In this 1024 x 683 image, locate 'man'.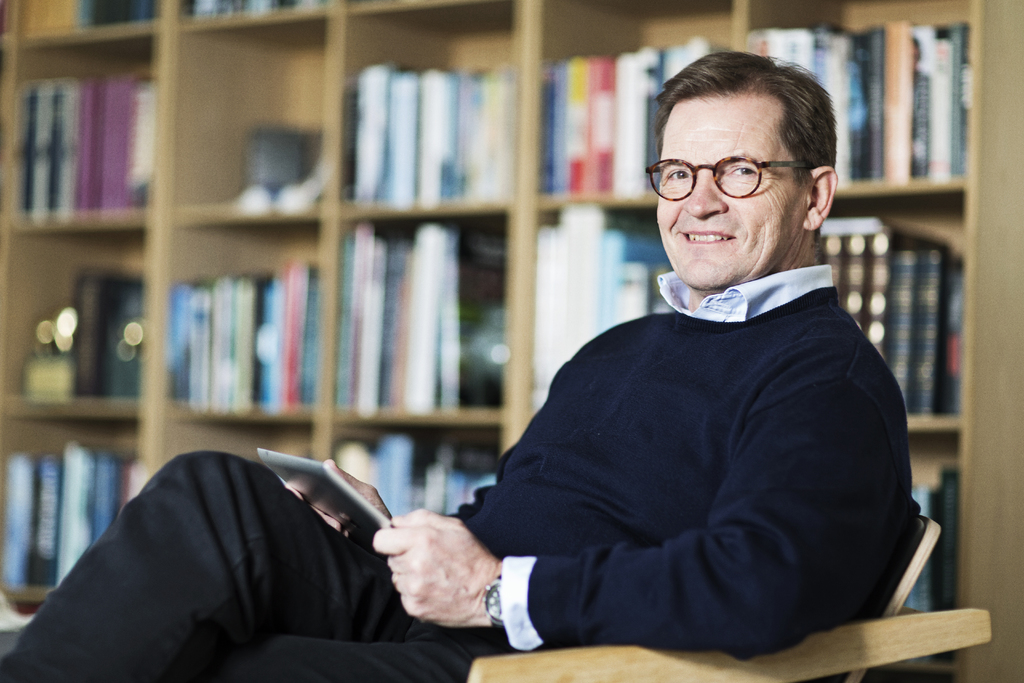
Bounding box: x1=0, y1=53, x2=918, y2=682.
